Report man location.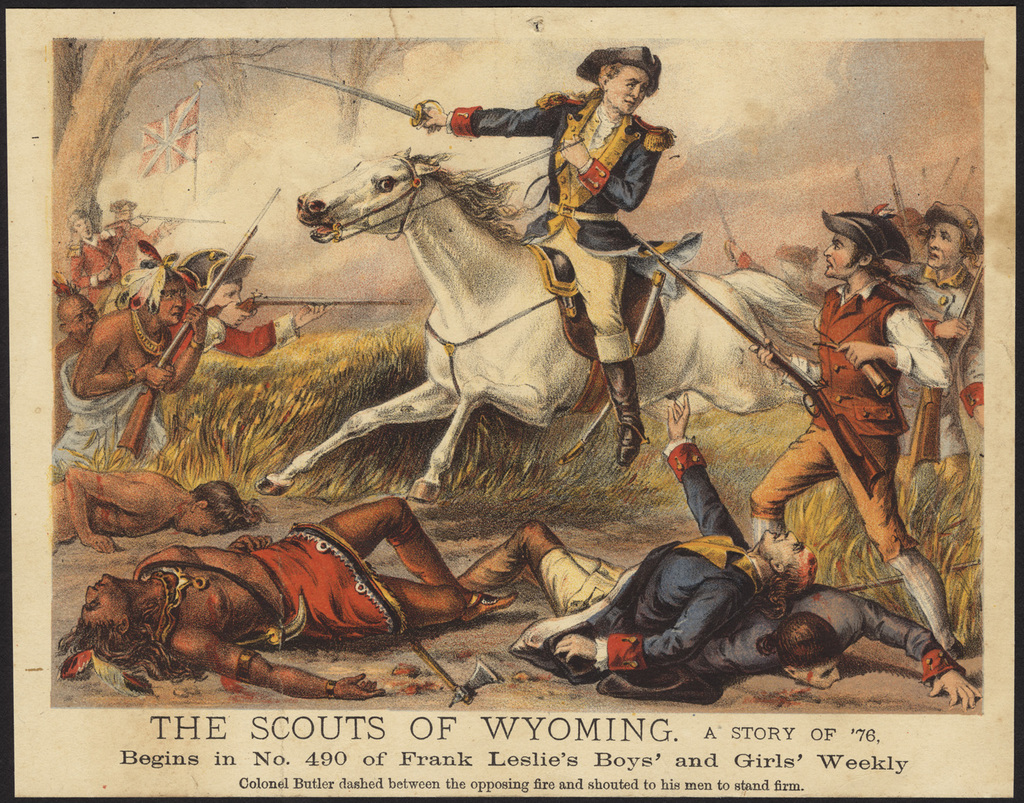
Report: 70,207,124,318.
